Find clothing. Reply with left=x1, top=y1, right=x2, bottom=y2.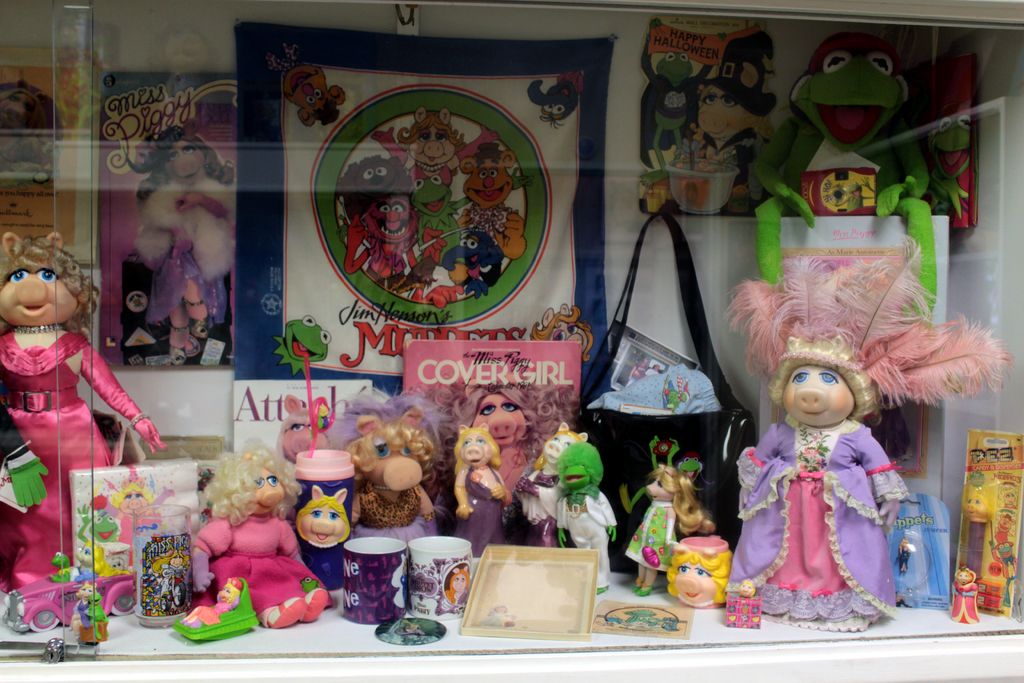
left=627, top=363, right=647, bottom=388.
